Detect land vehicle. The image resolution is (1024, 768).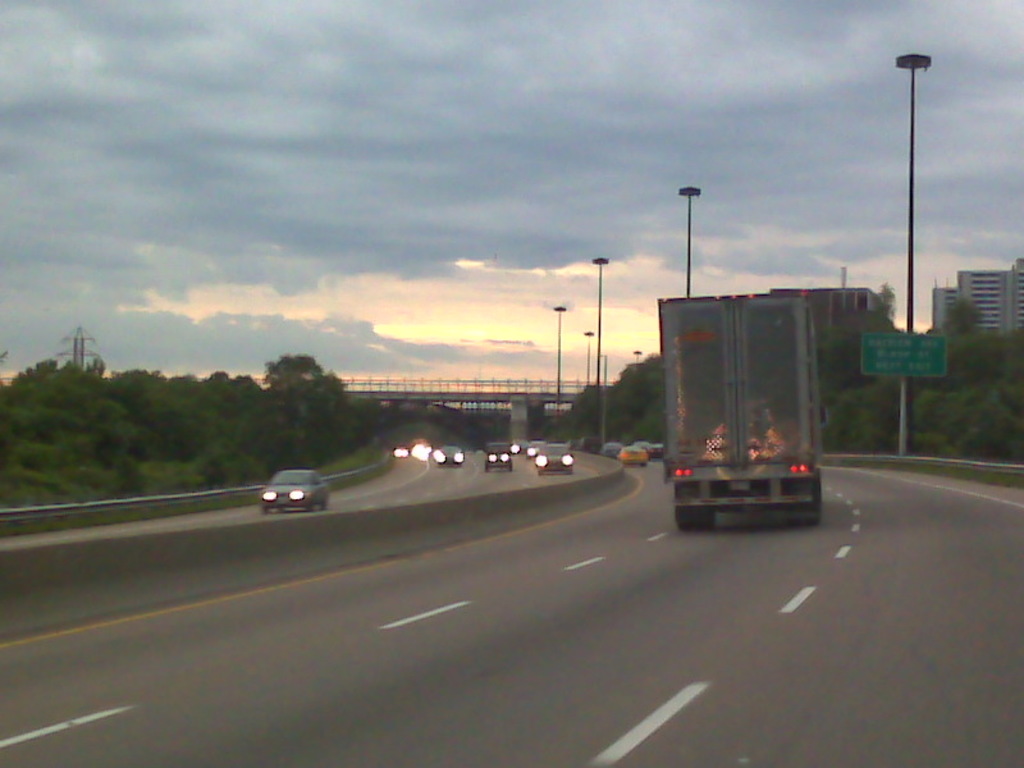
BBox(509, 439, 532, 461).
